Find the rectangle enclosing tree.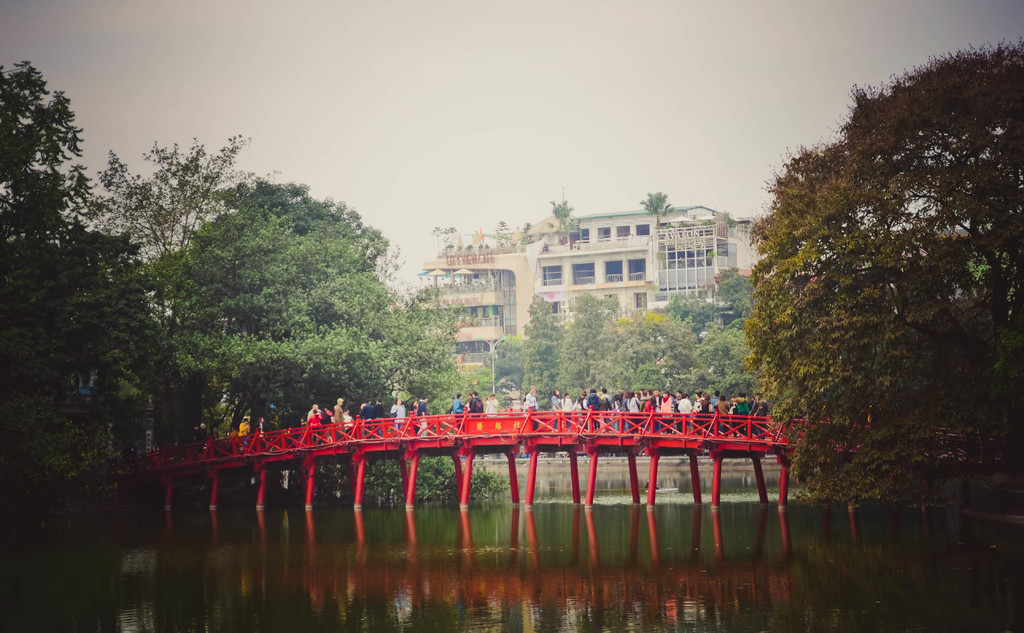
0,52,149,500.
